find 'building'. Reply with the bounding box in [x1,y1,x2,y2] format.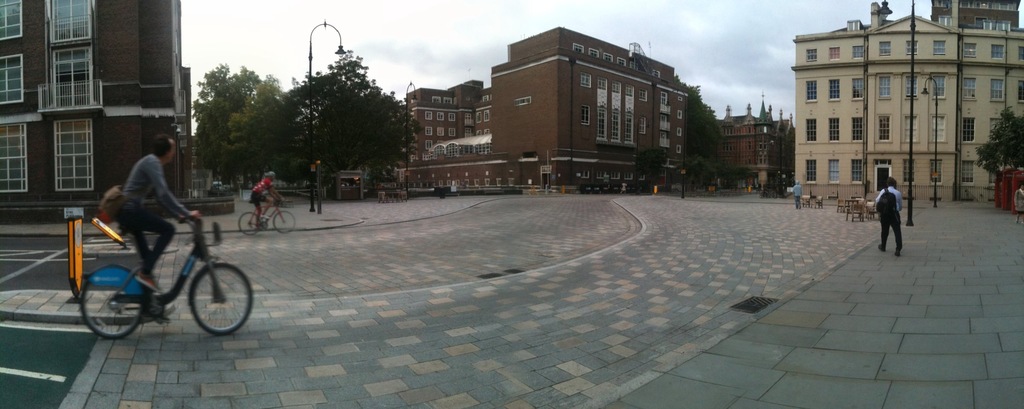
[789,0,1023,202].
